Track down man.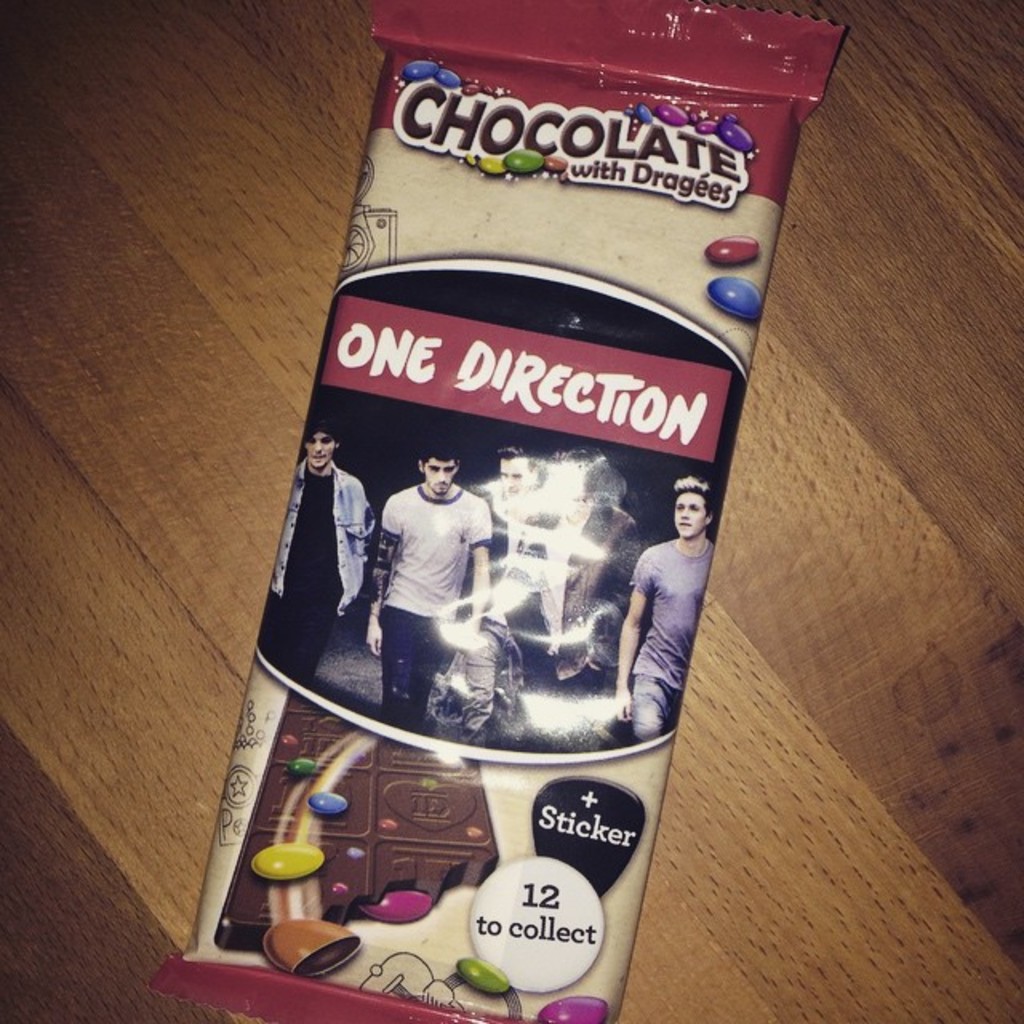
Tracked to rect(360, 443, 486, 742).
